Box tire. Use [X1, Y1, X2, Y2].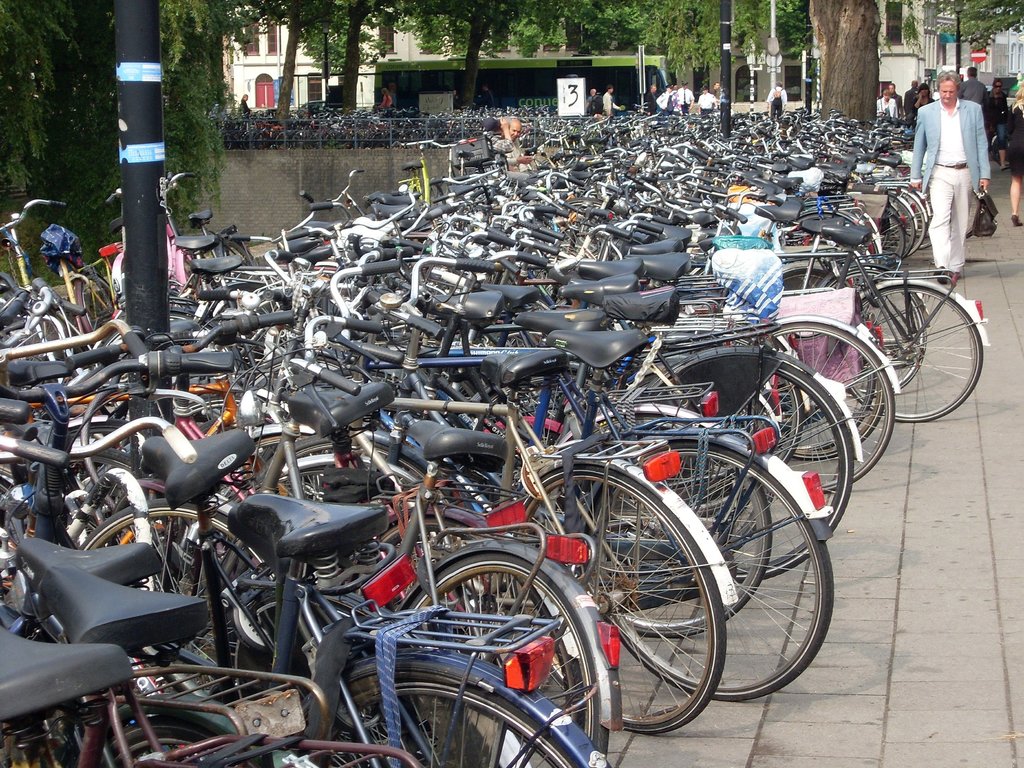
[76, 499, 269, 700].
